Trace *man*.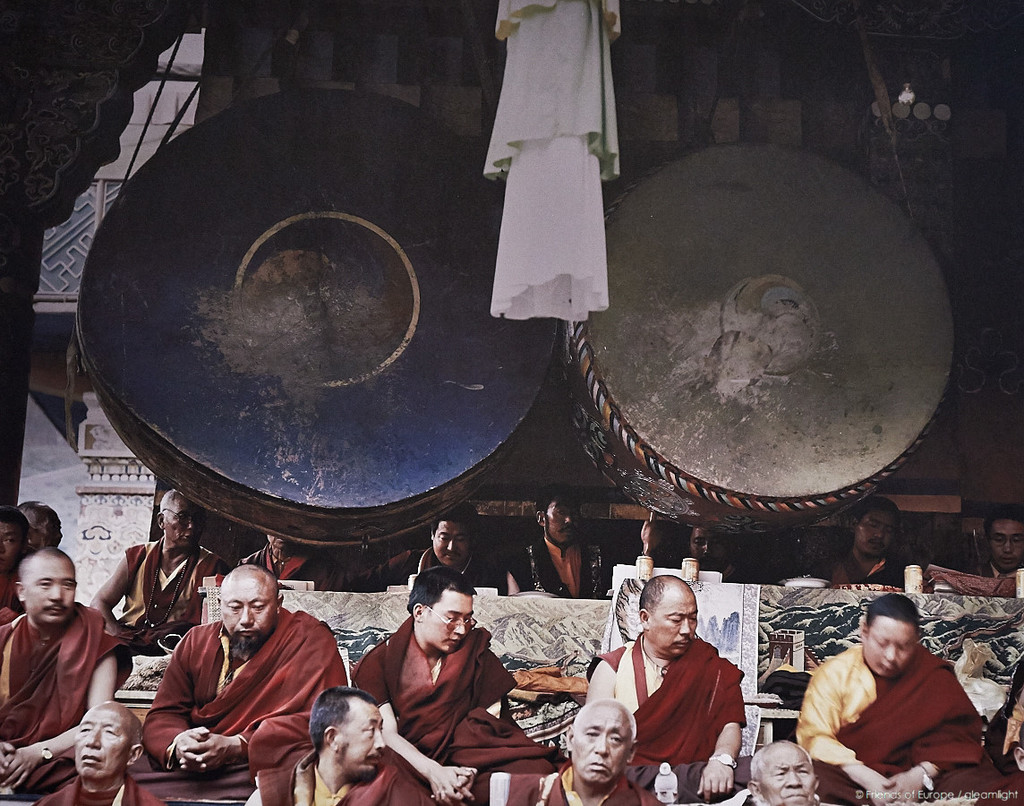
Traced to bbox=(92, 486, 233, 656).
